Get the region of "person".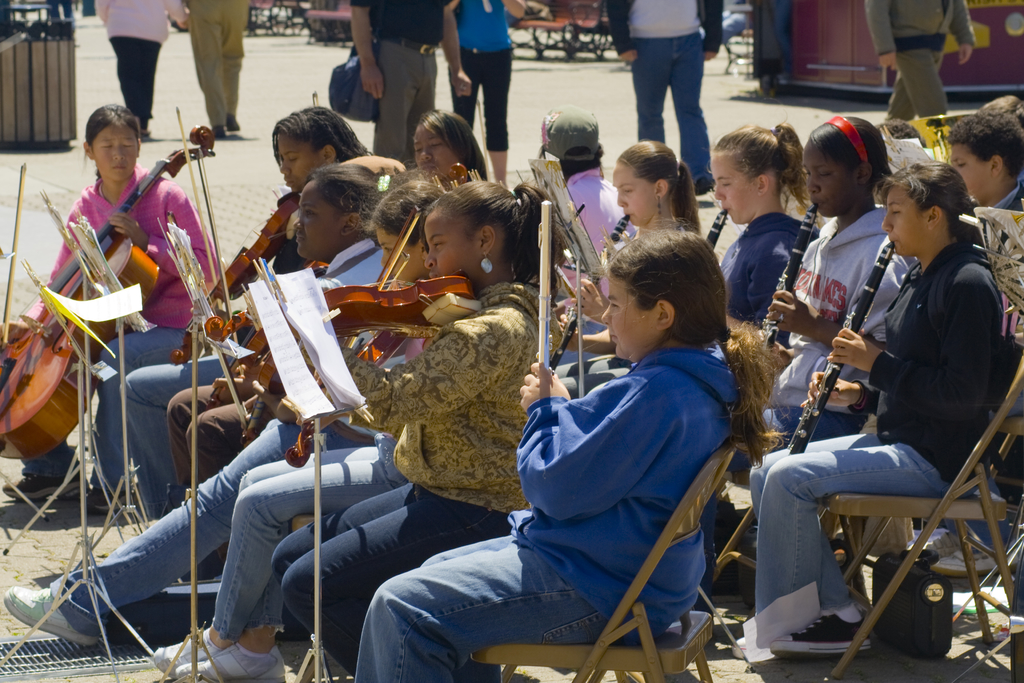
l=719, t=111, r=920, b=575.
